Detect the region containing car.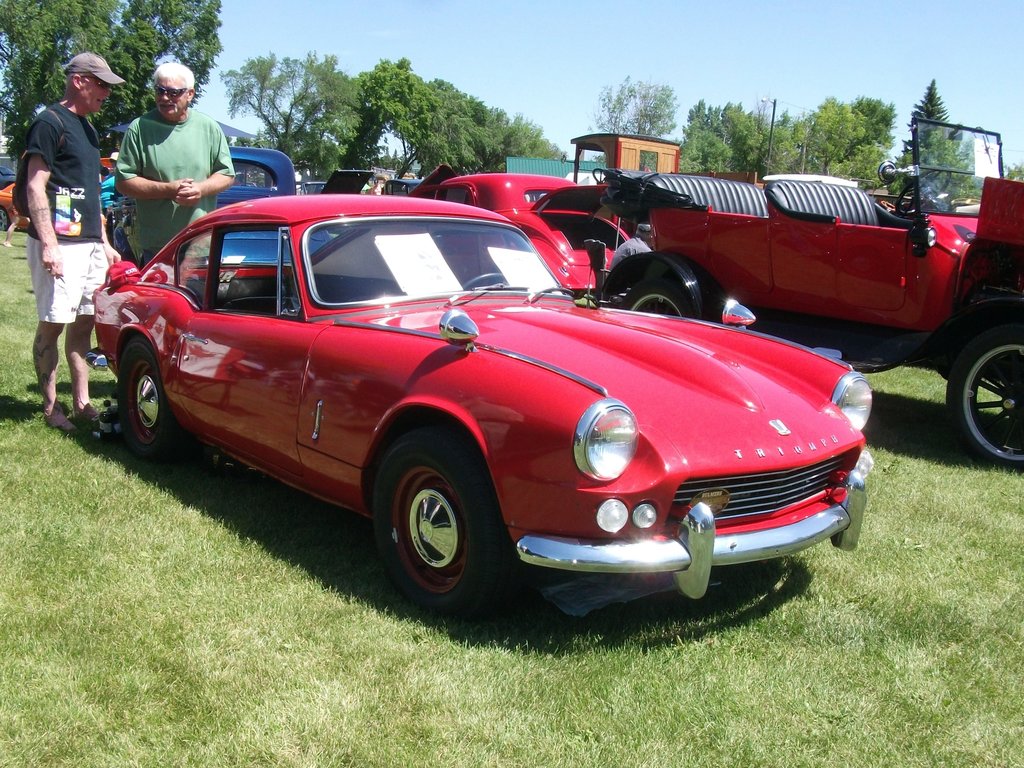
<region>212, 141, 326, 265</region>.
